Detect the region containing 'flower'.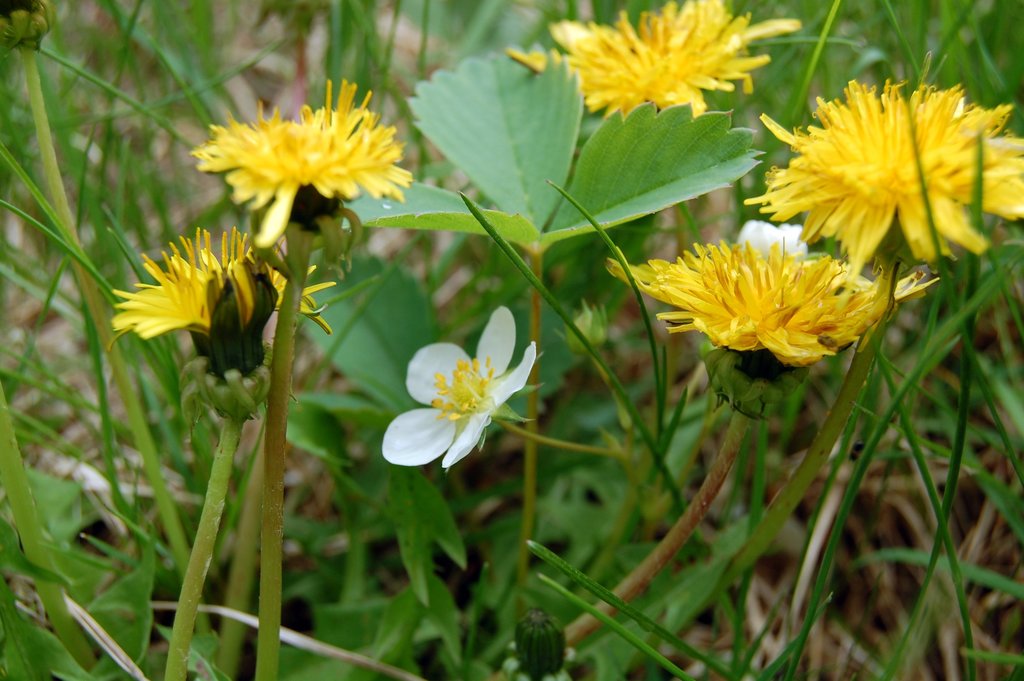
(379, 288, 539, 484).
